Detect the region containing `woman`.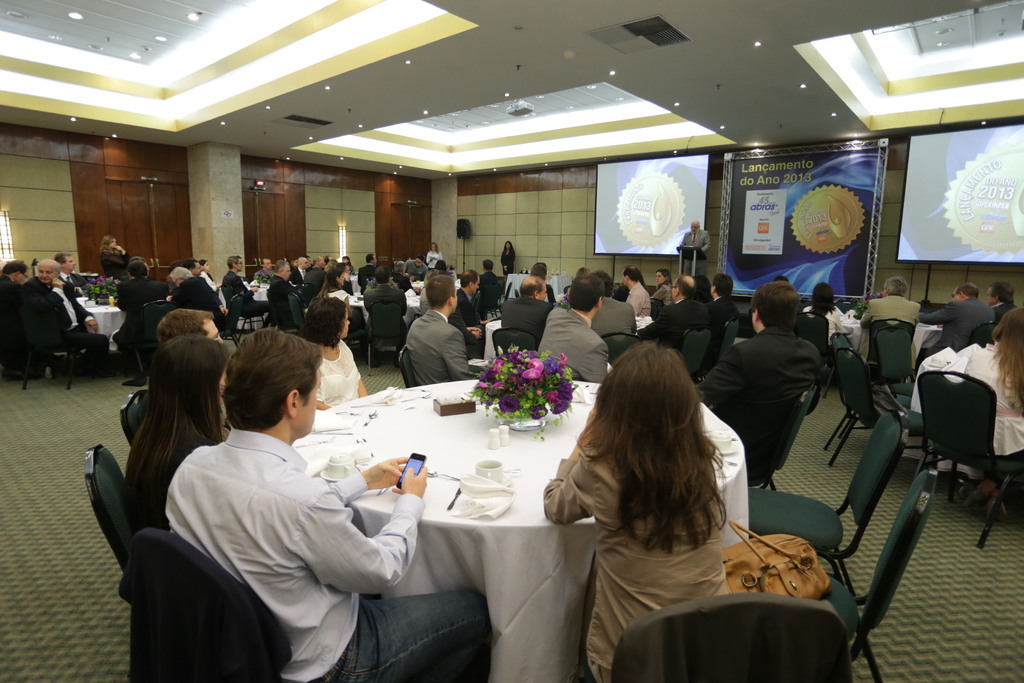
537,335,732,682.
